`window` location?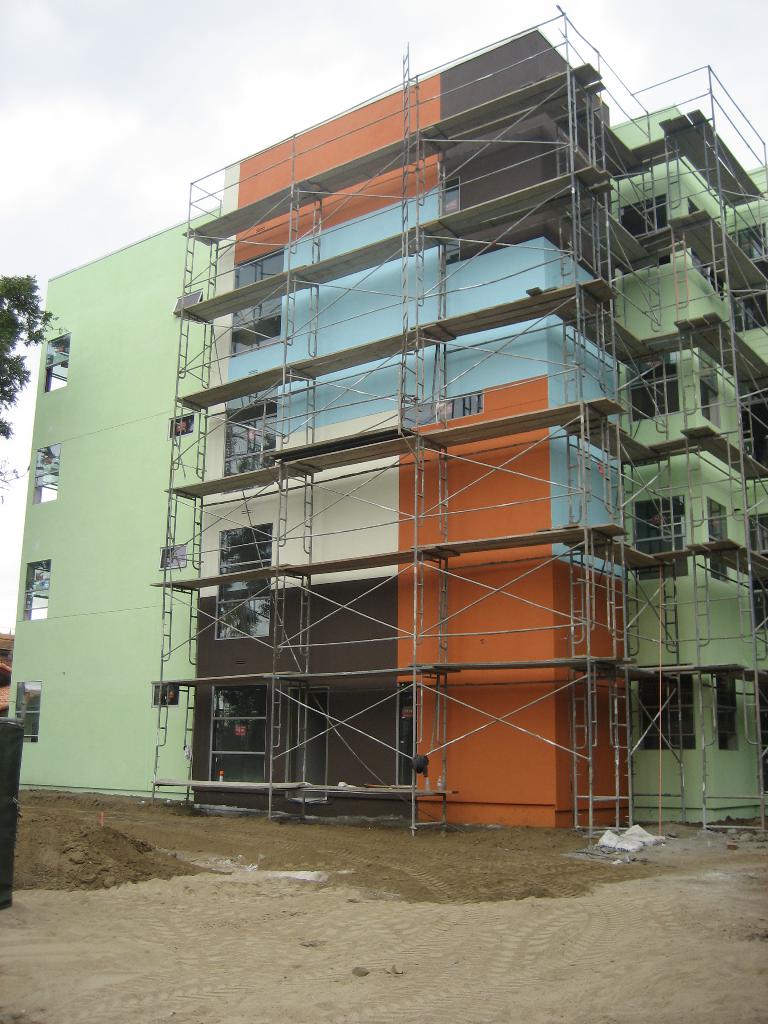
bbox(636, 664, 698, 755)
